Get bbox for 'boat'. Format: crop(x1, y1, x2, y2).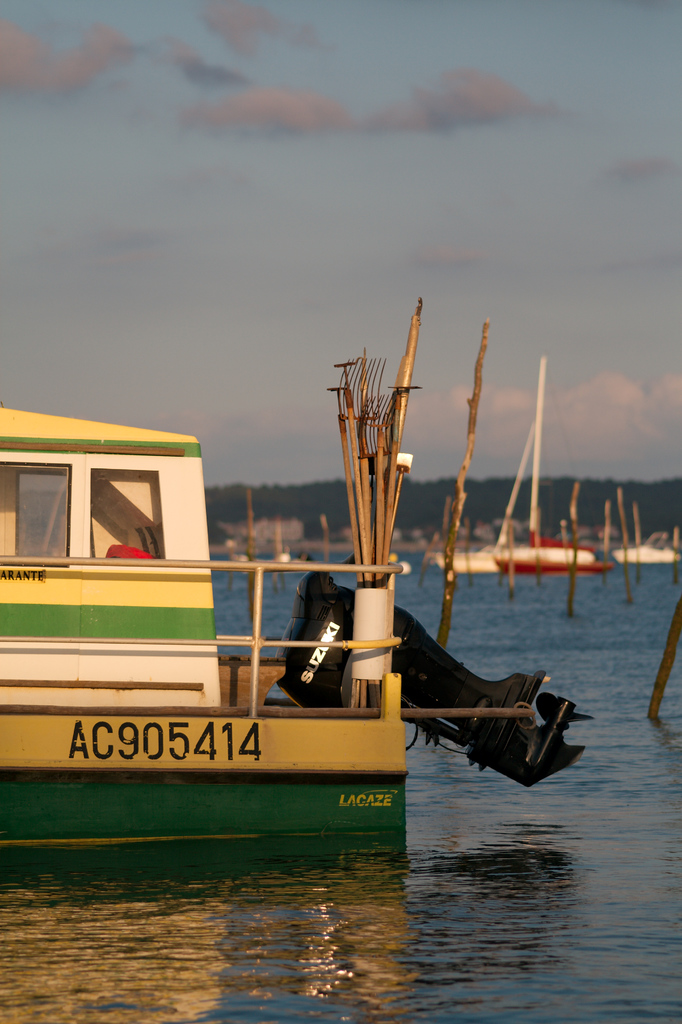
crop(429, 419, 529, 584).
